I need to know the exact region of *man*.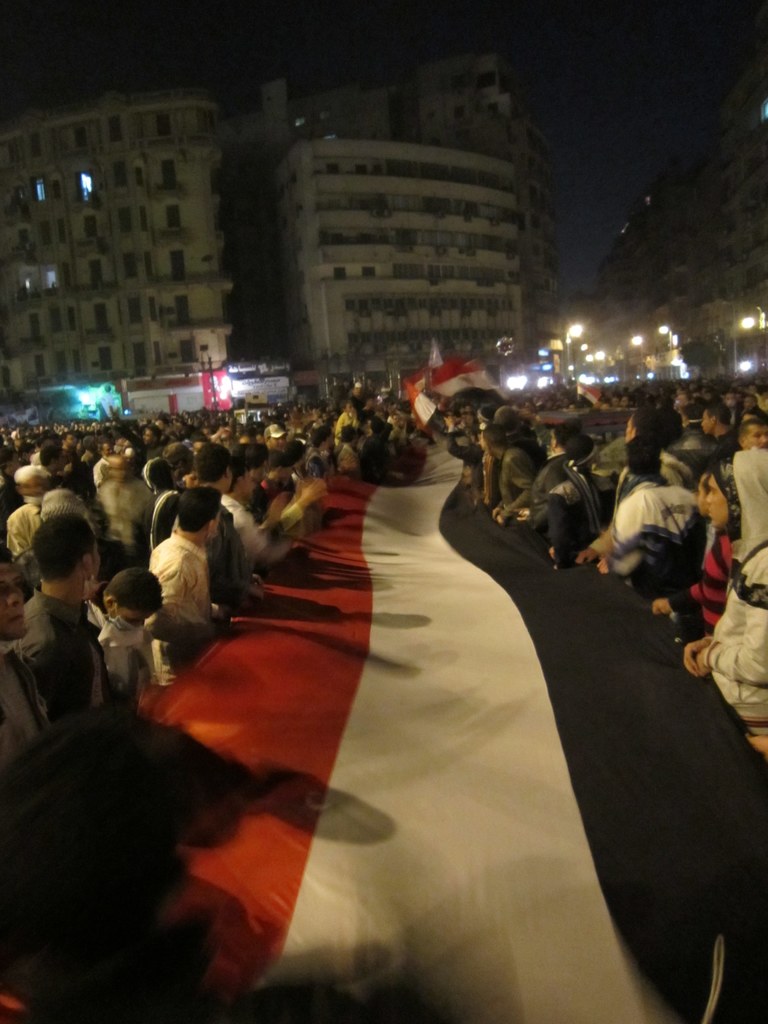
Region: box(534, 435, 616, 548).
